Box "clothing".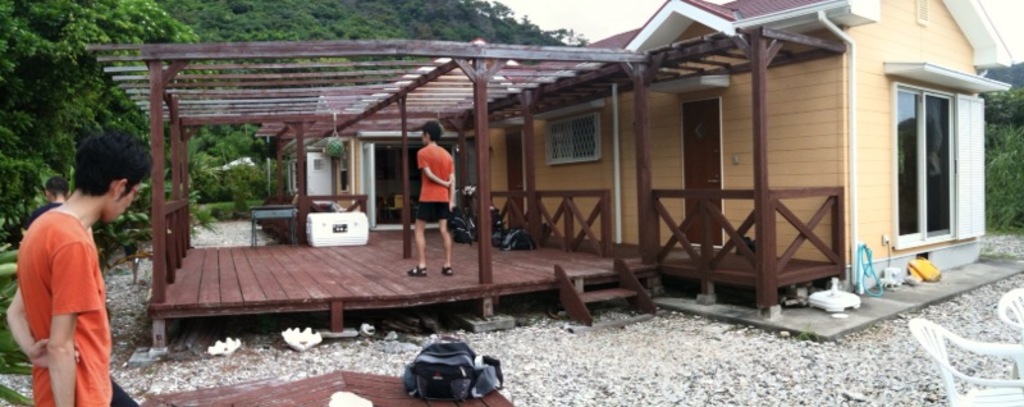
rect(18, 174, 120, 394).
